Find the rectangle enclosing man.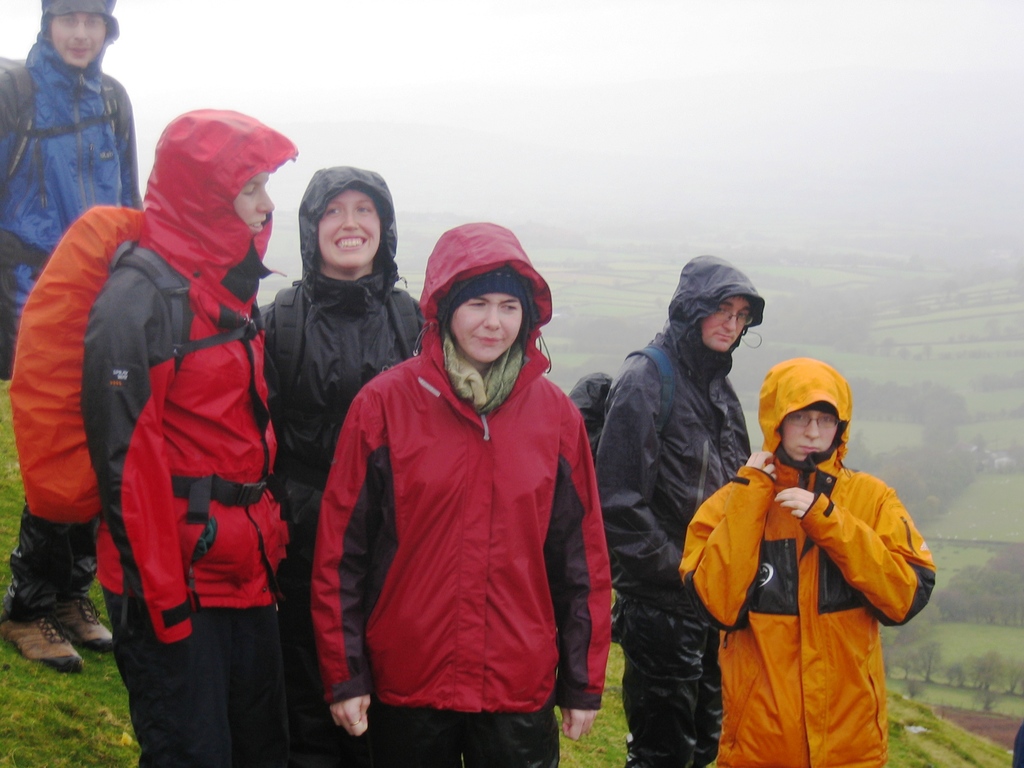
region(10, 108, 300, 767).
